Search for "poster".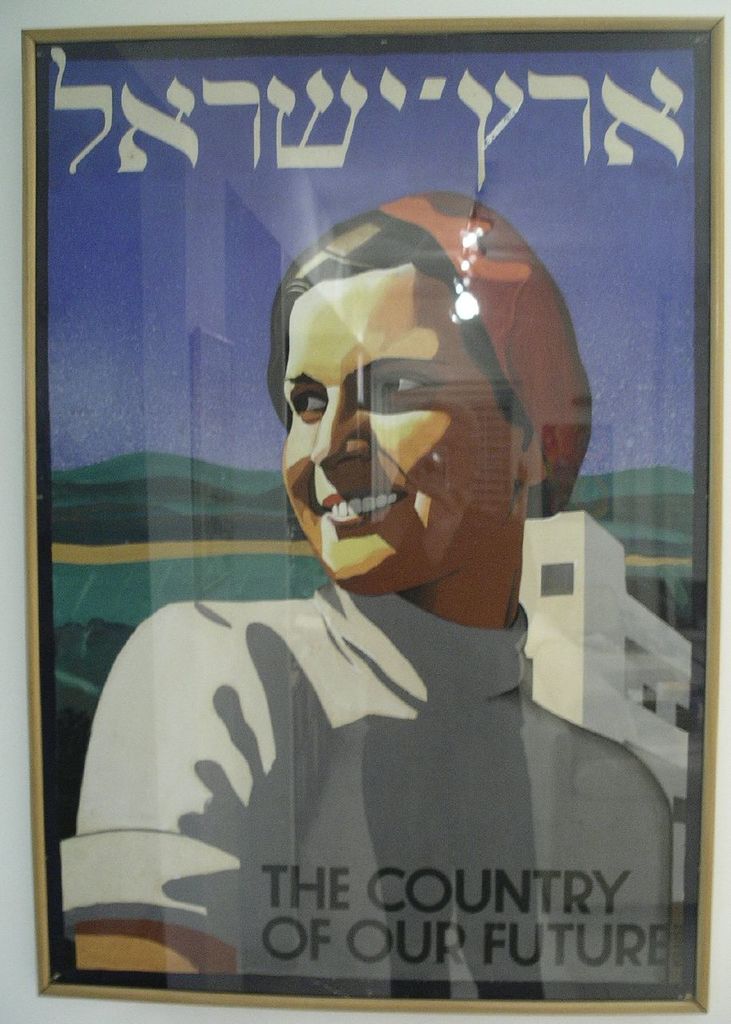
Found at detection(0, 0, 730, 1023).
